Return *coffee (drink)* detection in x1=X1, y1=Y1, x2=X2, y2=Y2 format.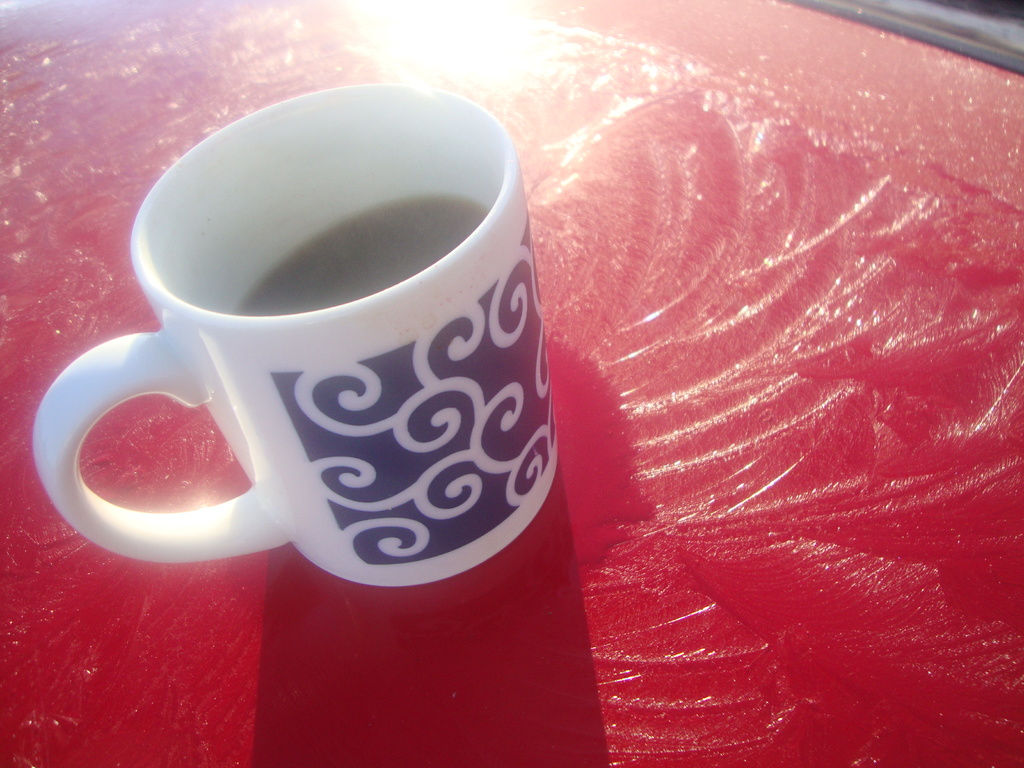
x1=232, y1=189, x2=490, y2=311.
